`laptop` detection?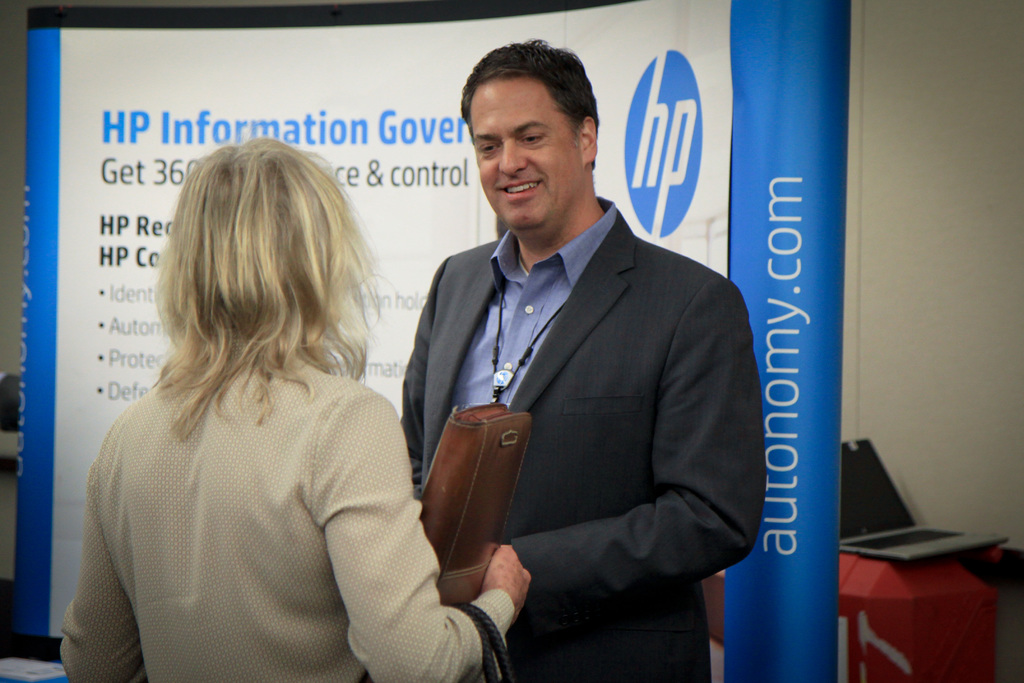
{"left": 842, "top": 438, "right": 1006, "bottom": 566}
